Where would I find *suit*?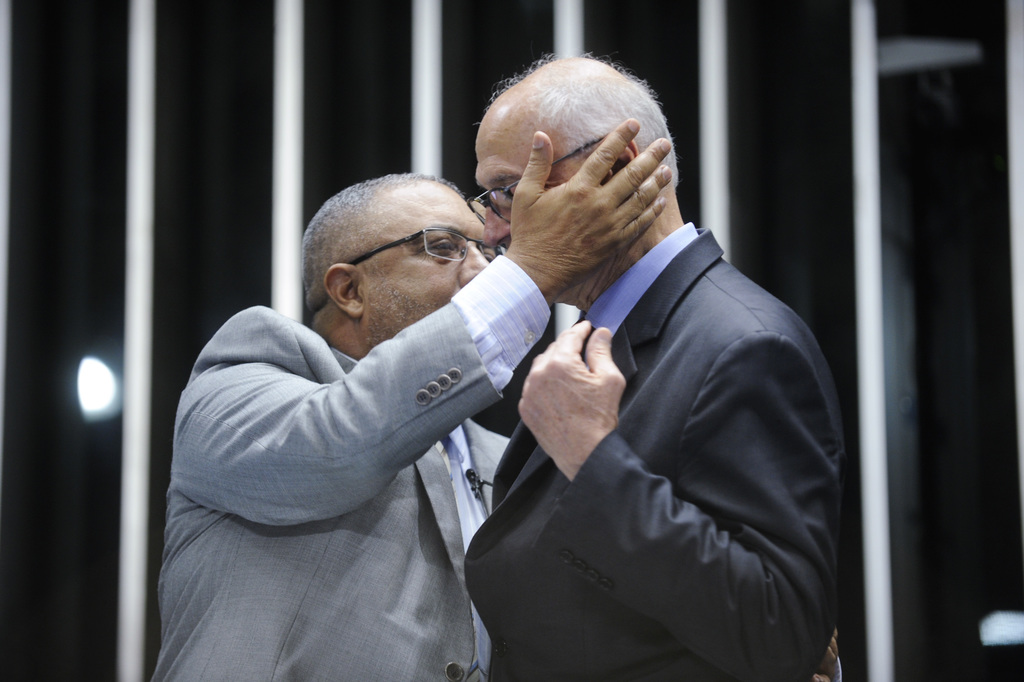
At [325, 110, 830, 681].
